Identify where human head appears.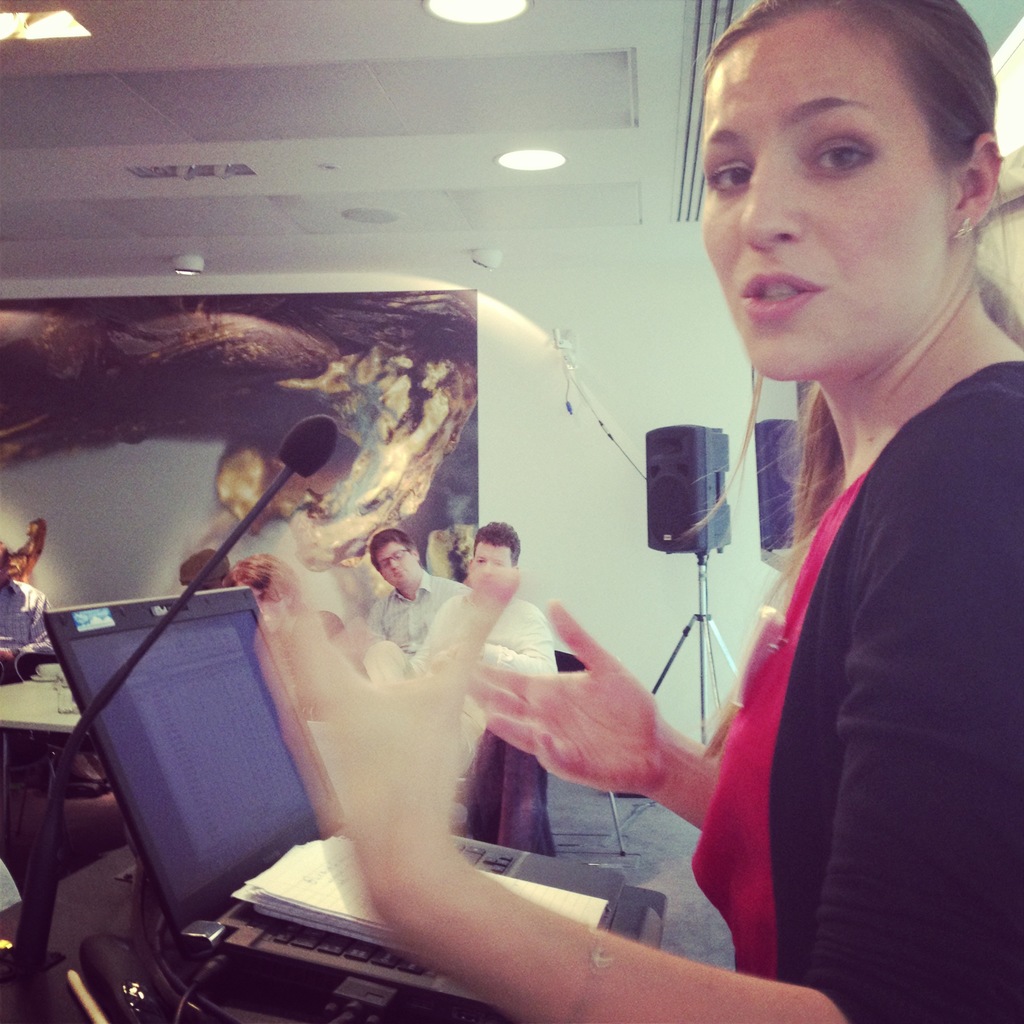
Appears at Rect(1, 543, 13, 588).
